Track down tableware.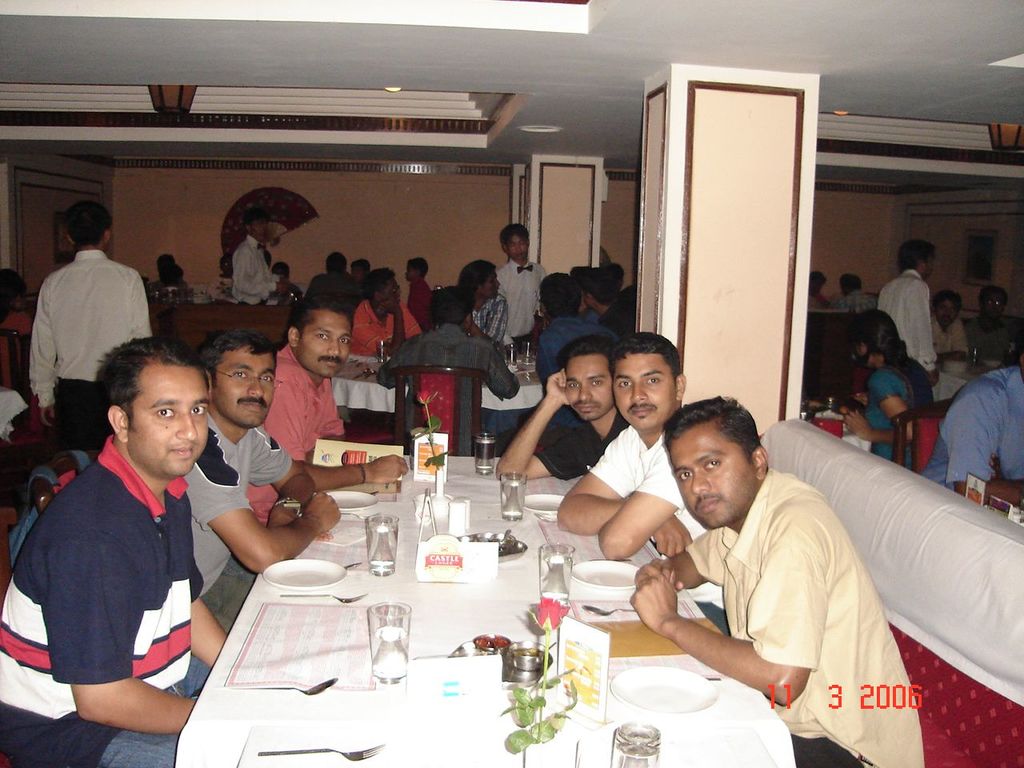
Tracked to detection(521, 339, 534, 363).
